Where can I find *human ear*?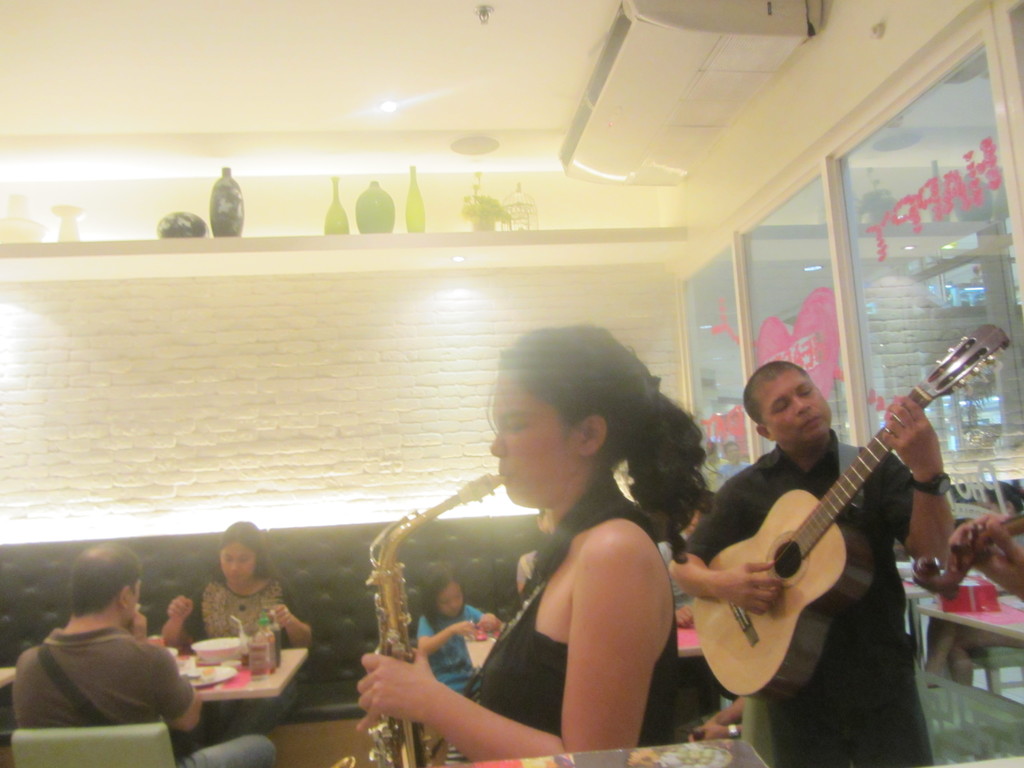
You can find it at select_region(753, 419, 773, 442).
